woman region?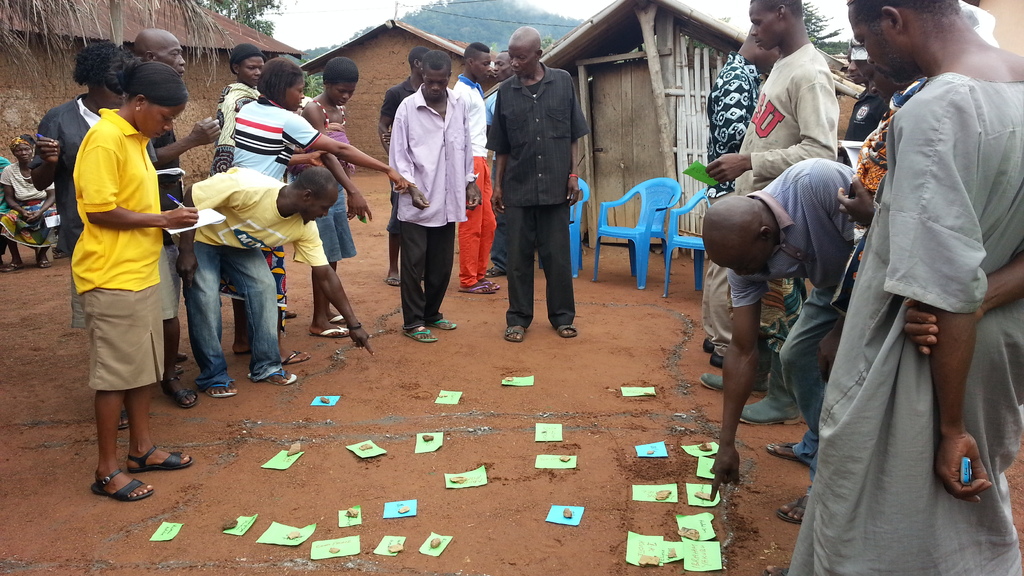
0 135 63 275
